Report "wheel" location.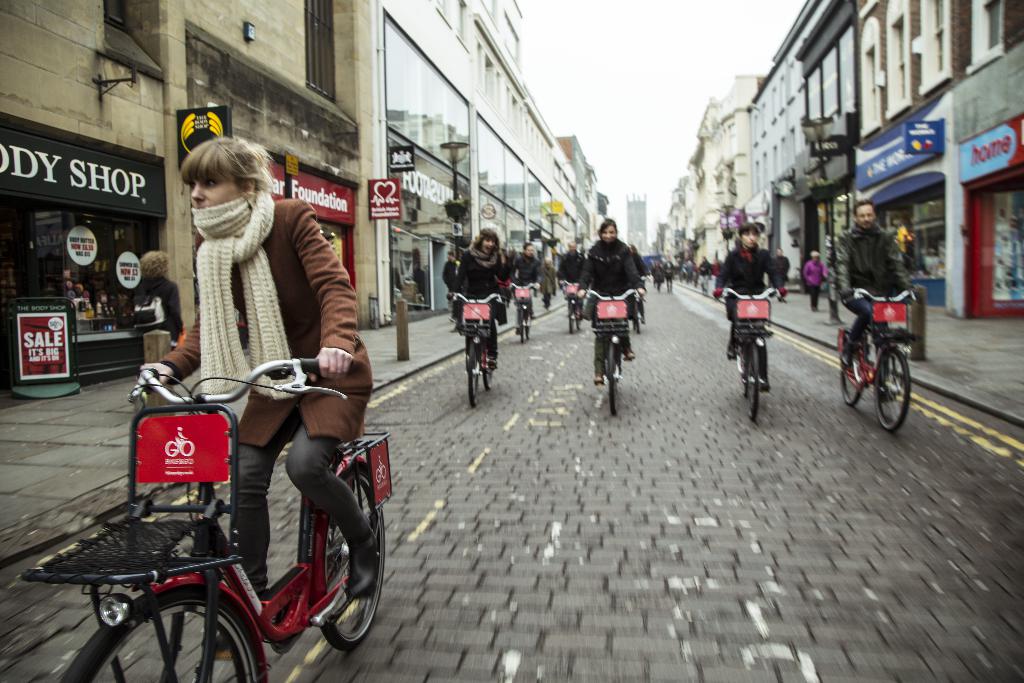
Report: region(873, 343, 913, 433).
